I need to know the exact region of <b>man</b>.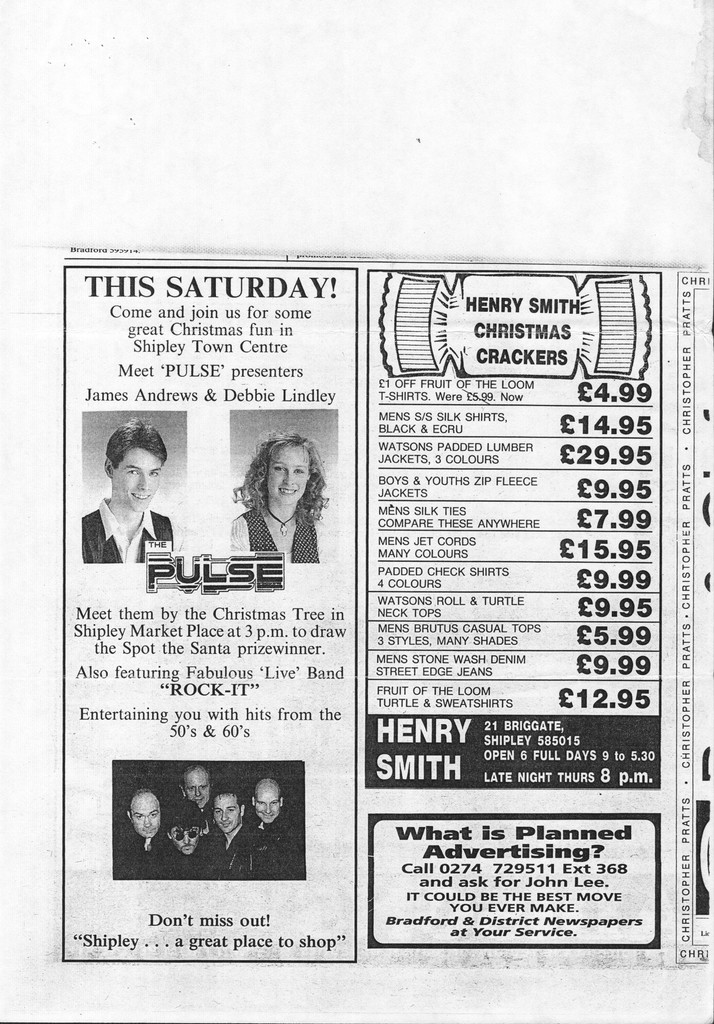
Region: (206, 787, 266, 876).
